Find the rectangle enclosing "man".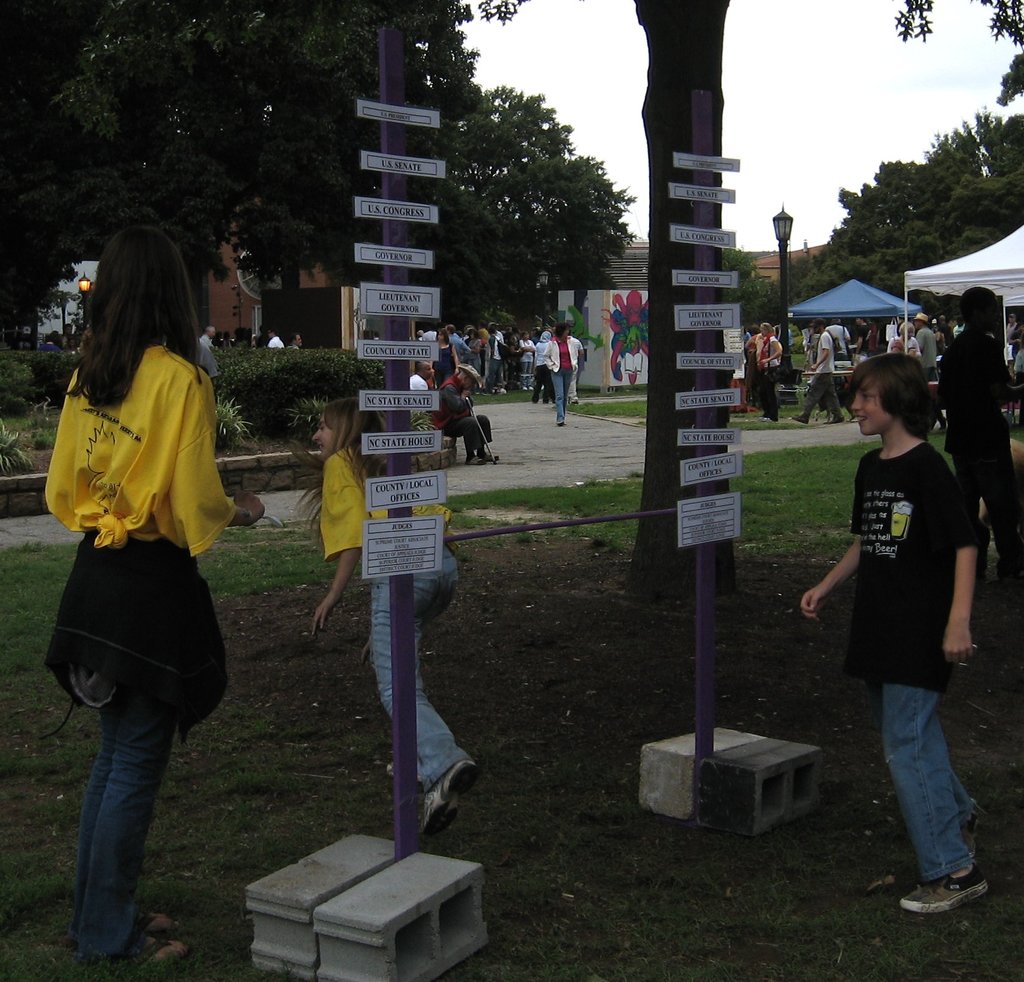
bbox(60, 322, 72, 348).
